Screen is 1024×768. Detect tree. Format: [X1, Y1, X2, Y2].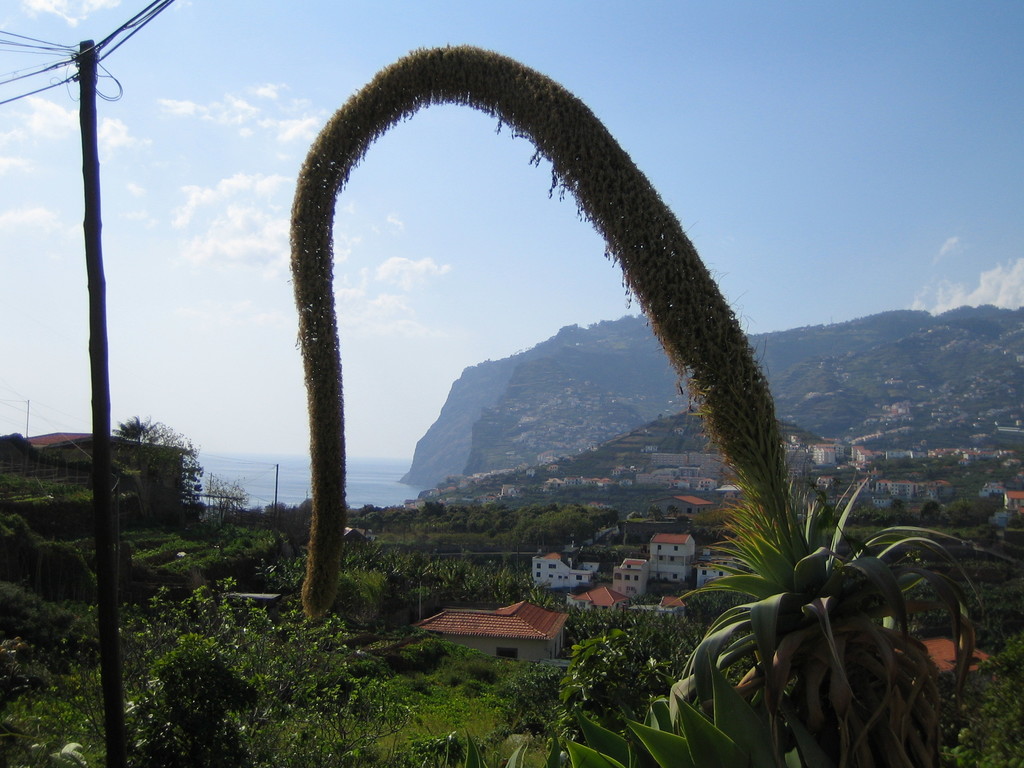
[498, 571, 531, 608].
